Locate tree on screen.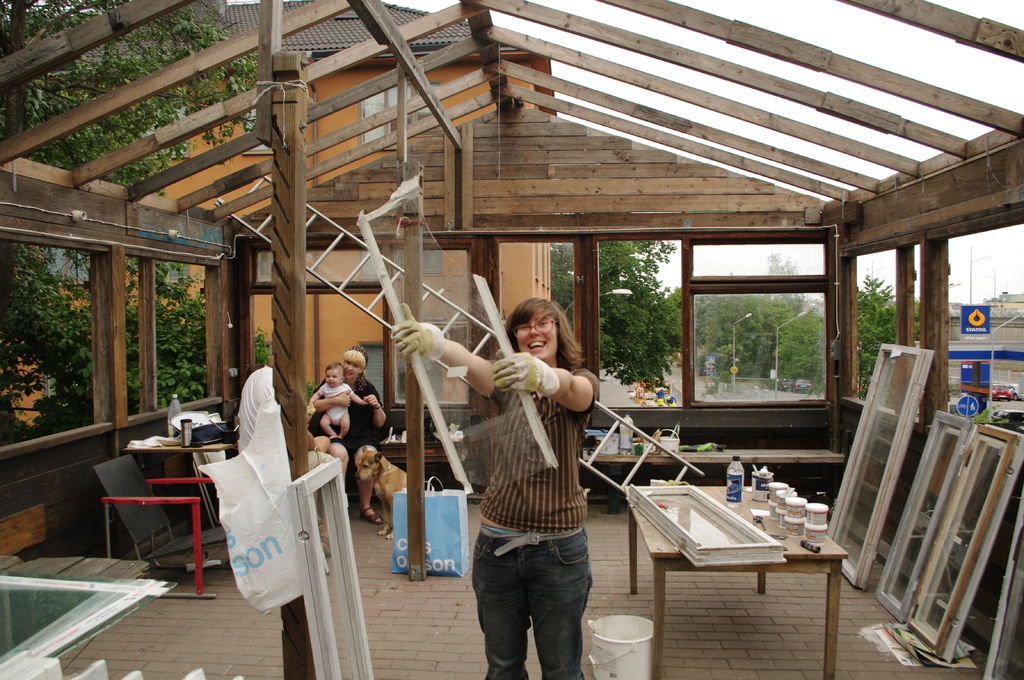
On screen at locate(667, 284, 747, 374).
